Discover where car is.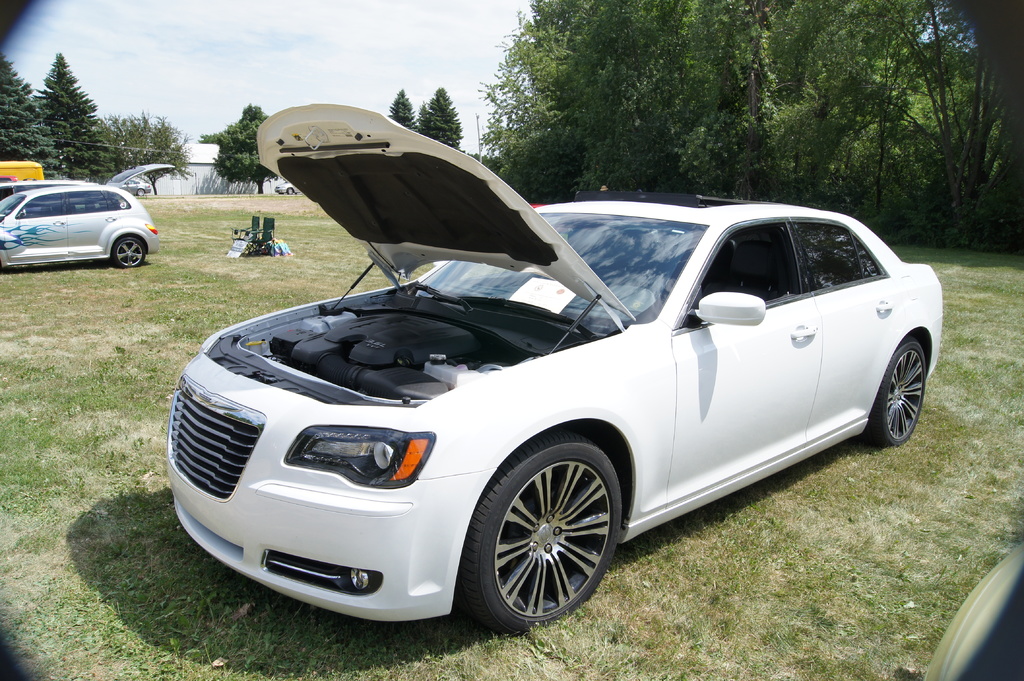
Discovered at select_region(170, 107, 941, 637).
